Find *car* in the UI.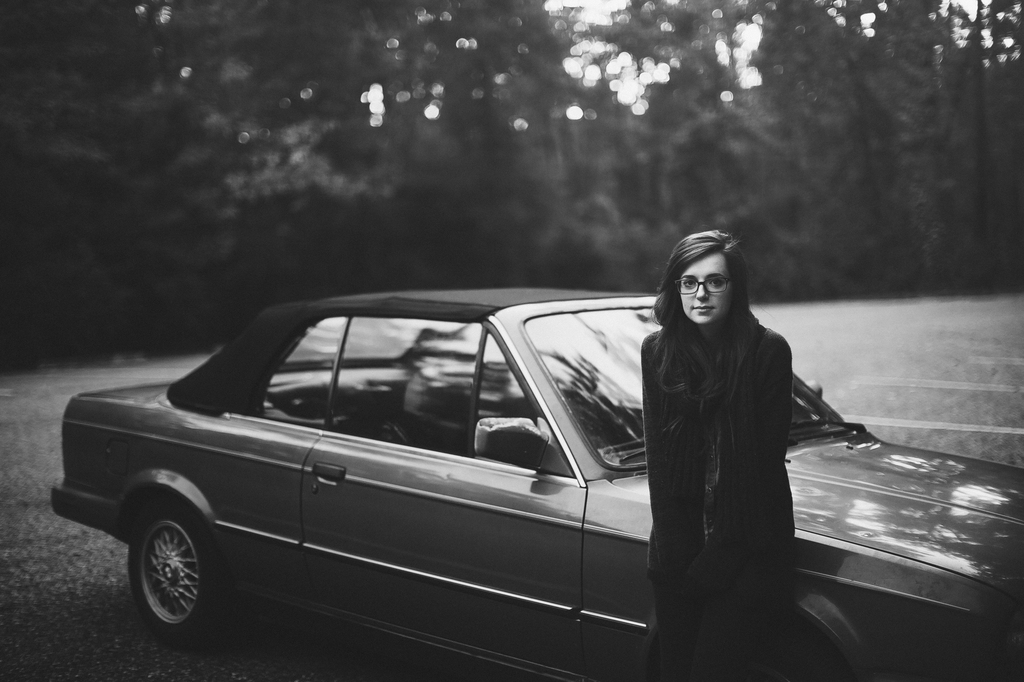
UI element at bbox=[27, 266, 923, 665].
